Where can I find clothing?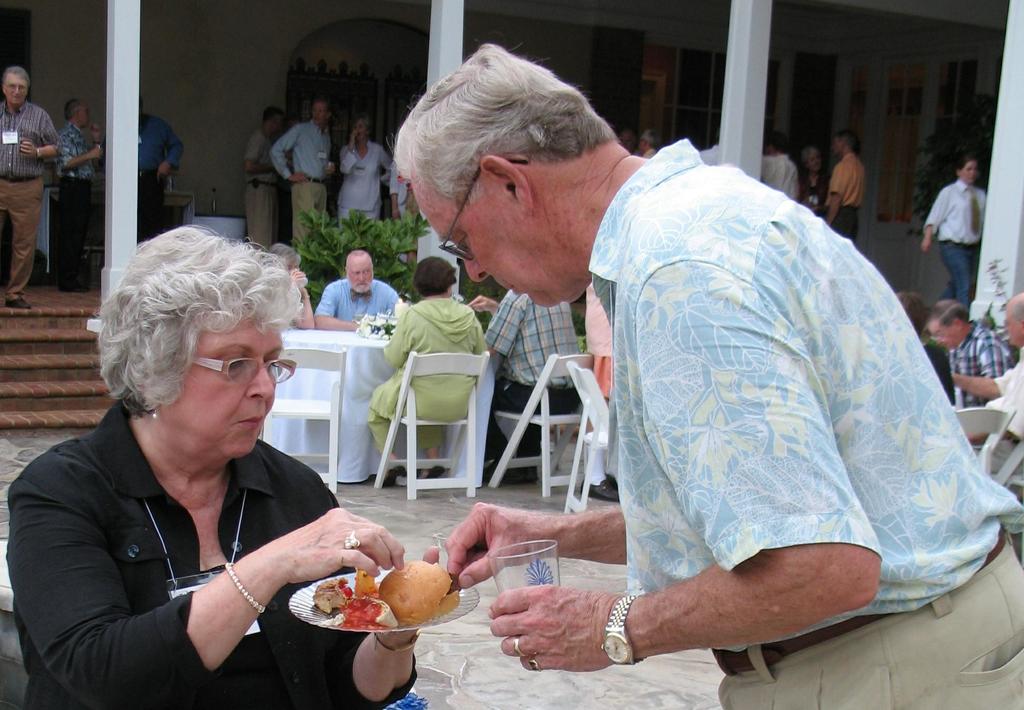
You can find it at (483, 286, 582, 476).
